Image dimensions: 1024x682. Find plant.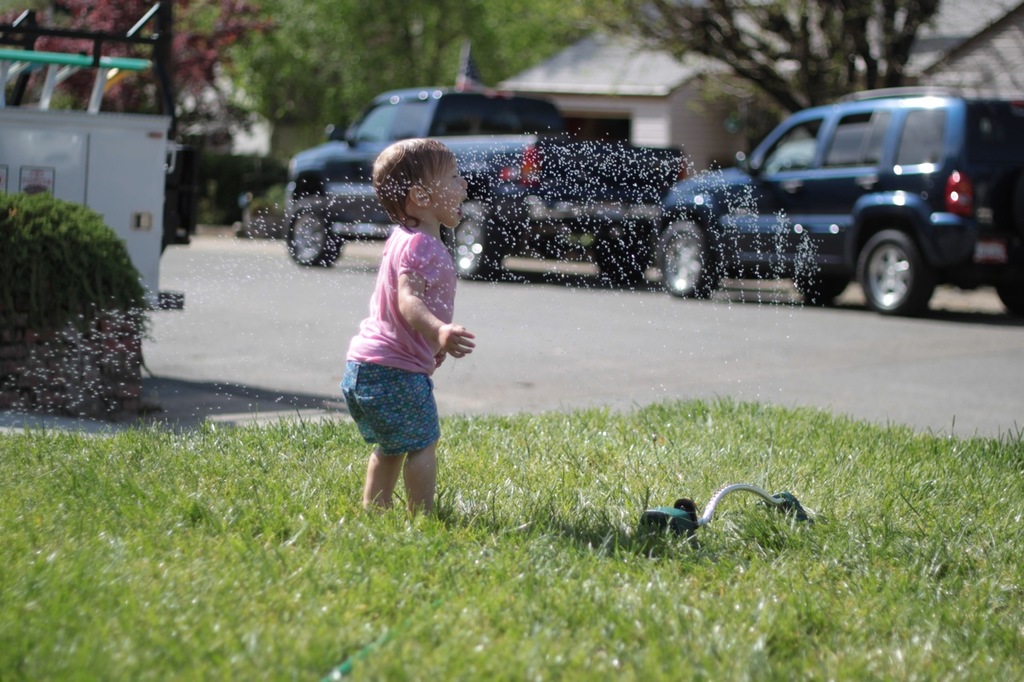
10,156,174,440.
